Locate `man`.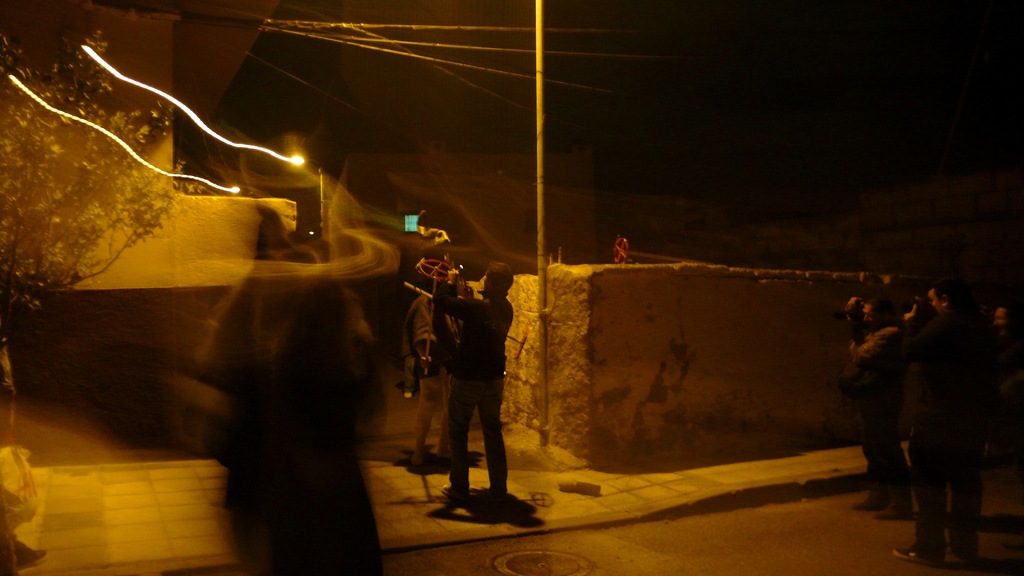
Bounding box: 419, 266, 518, 513.
